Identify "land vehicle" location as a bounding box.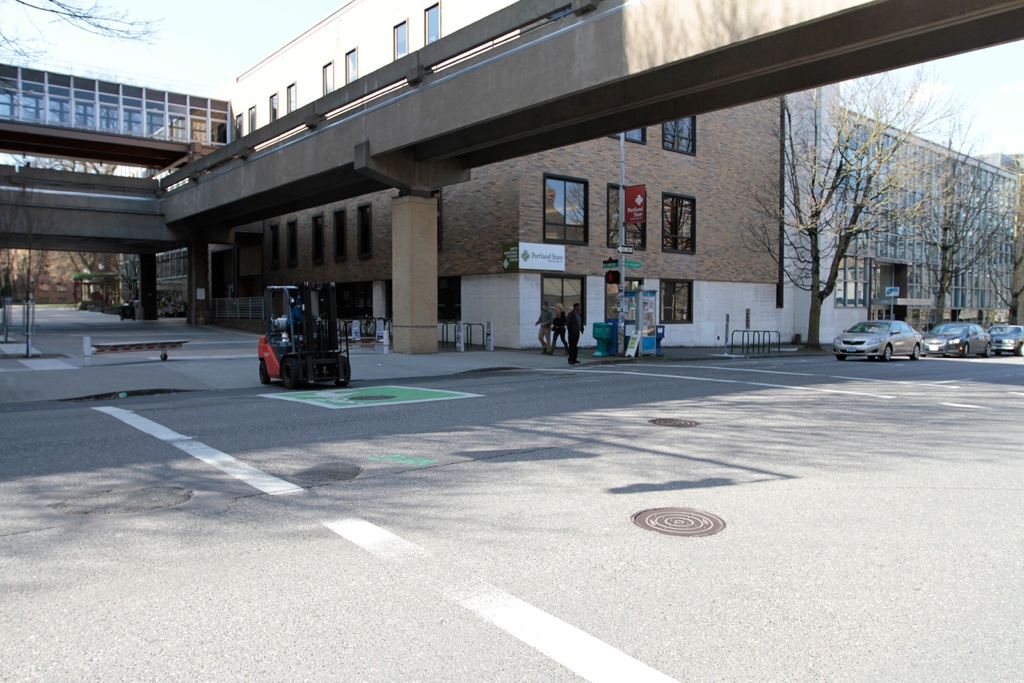
(264,290,352,390).
